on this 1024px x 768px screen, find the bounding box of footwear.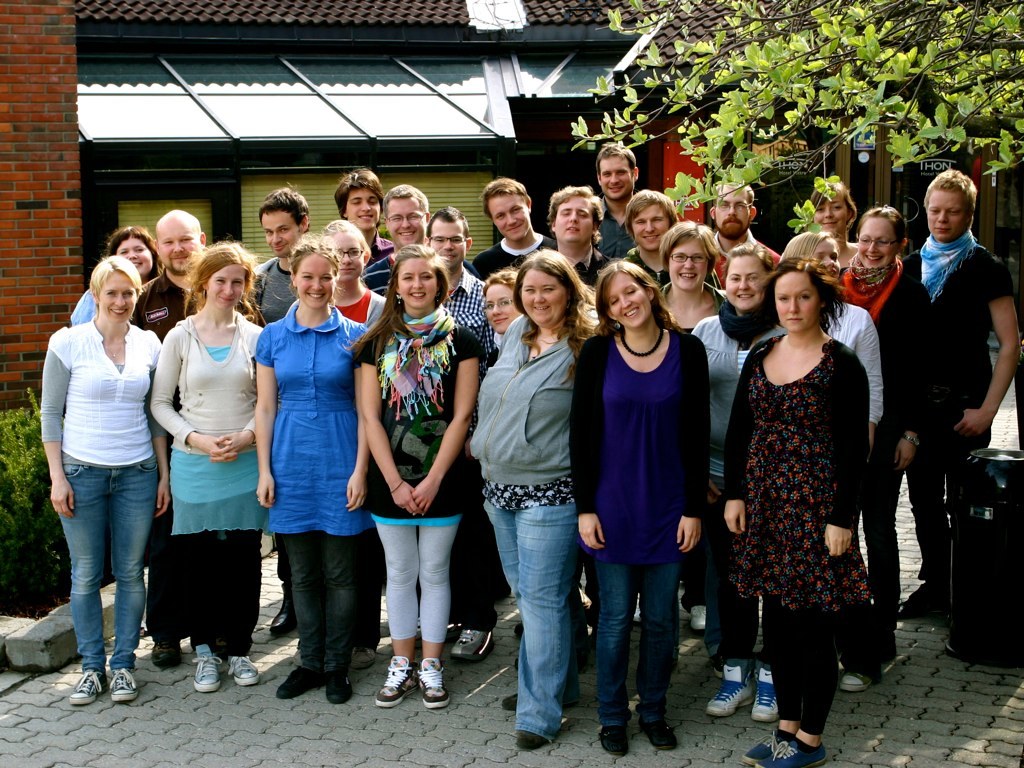
Bounding box: [70, 669, 105, 704].
